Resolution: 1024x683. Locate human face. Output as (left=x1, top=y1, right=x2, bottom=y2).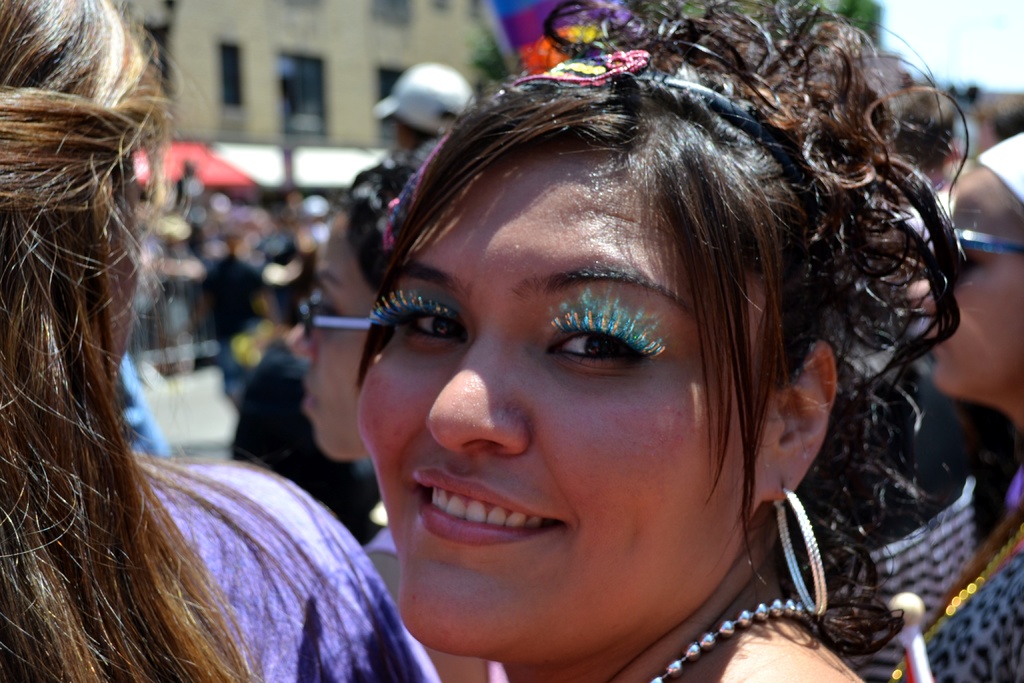
(left=358, top=152, right=771, bottom=660).
